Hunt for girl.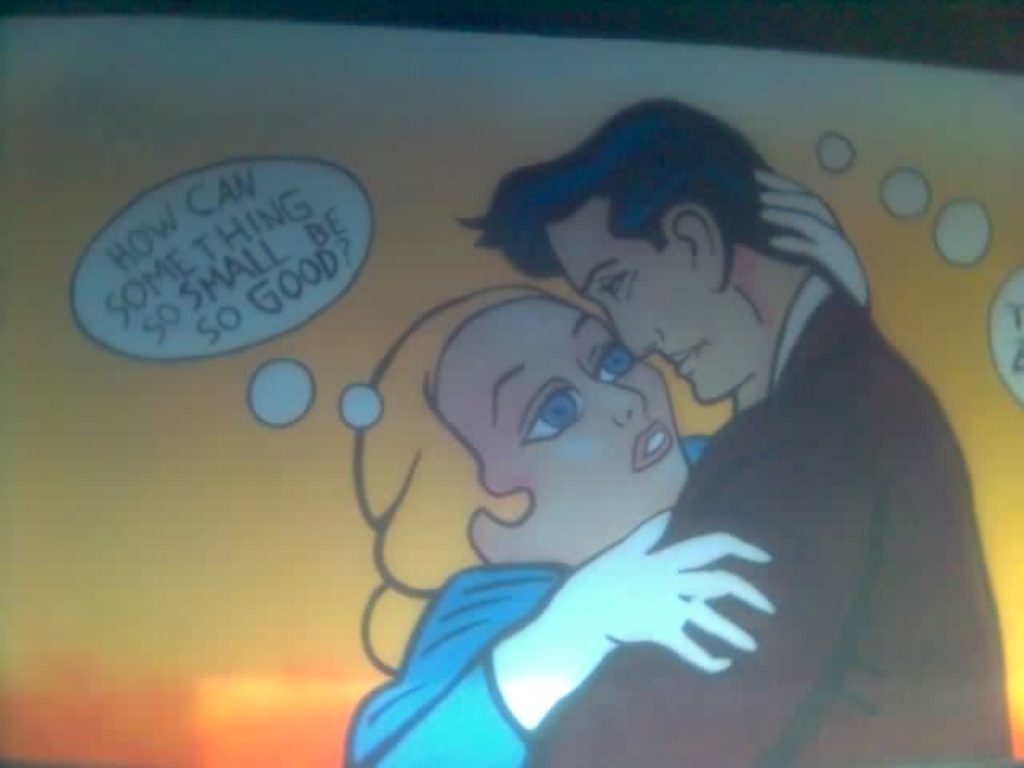
Hunted down at locate(341, 170, 872, 766).
